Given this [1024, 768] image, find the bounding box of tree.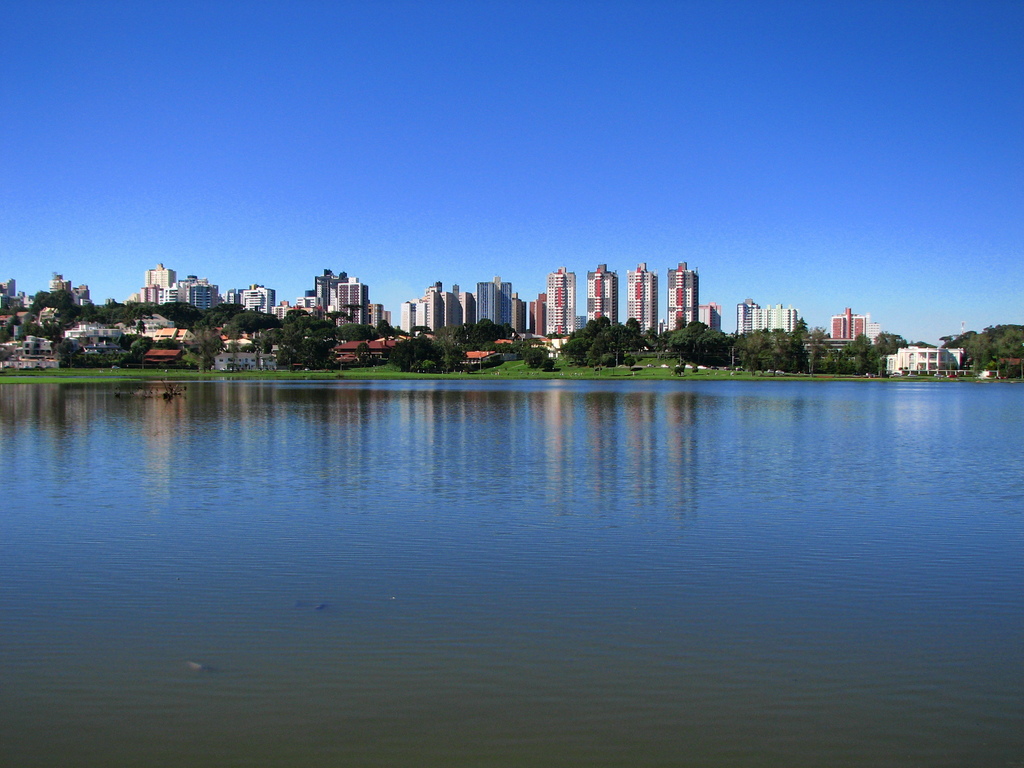
475/337/495/353.
